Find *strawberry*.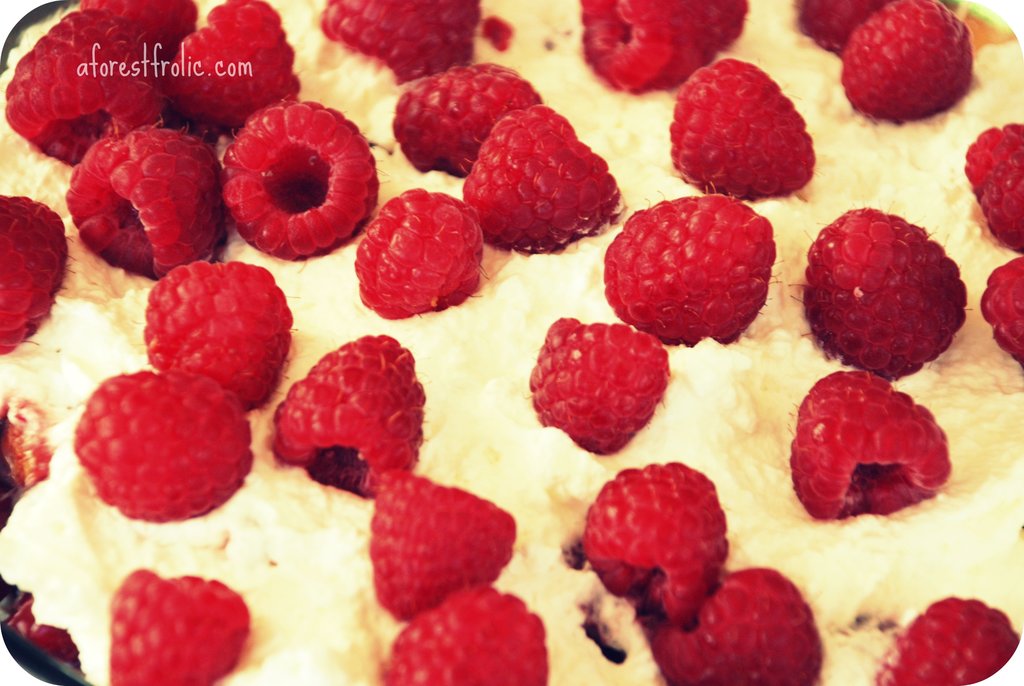
x1=323, y1=0, x2=500, y2=86.
